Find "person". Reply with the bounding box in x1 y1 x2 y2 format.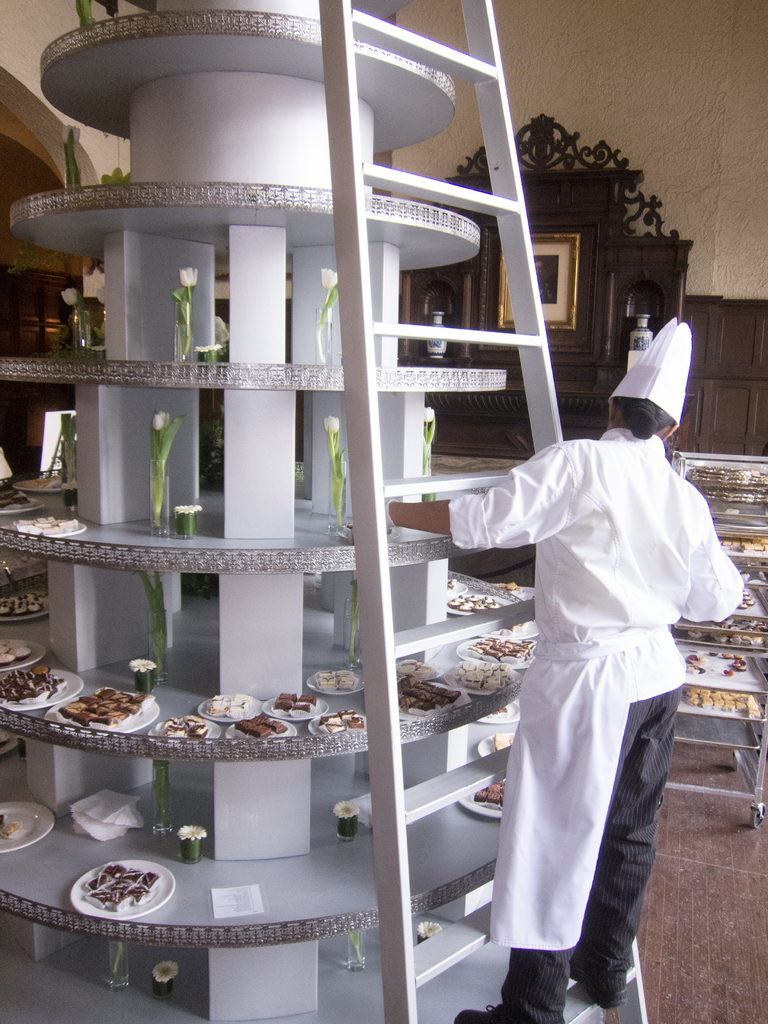
454 322 716 1020.
